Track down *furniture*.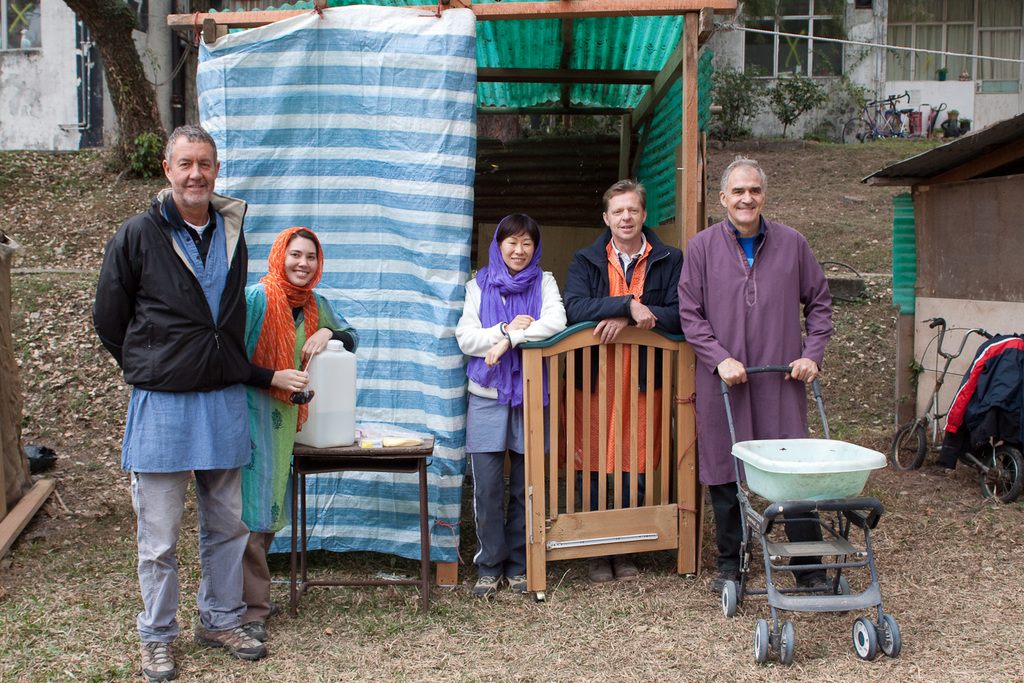
Tracked to <box>288,416,439,615</box>.
